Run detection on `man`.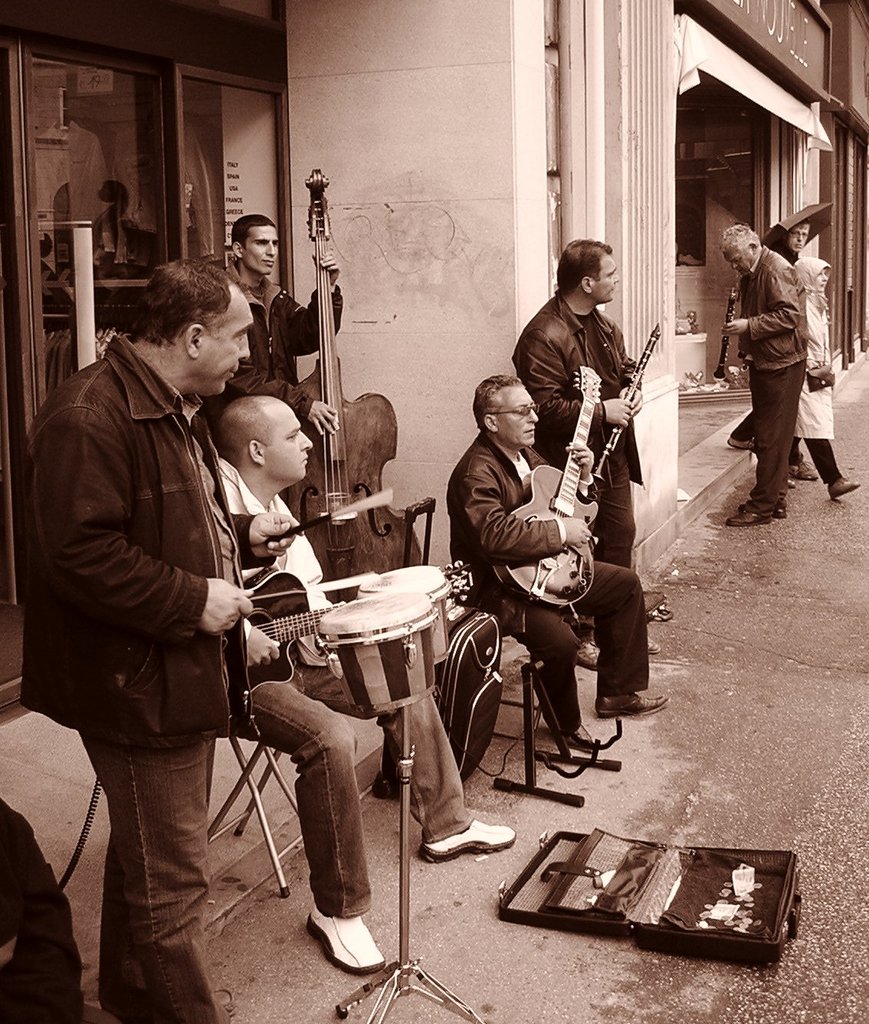
Result: [left=212, top=391, right=513, bottom=978].
